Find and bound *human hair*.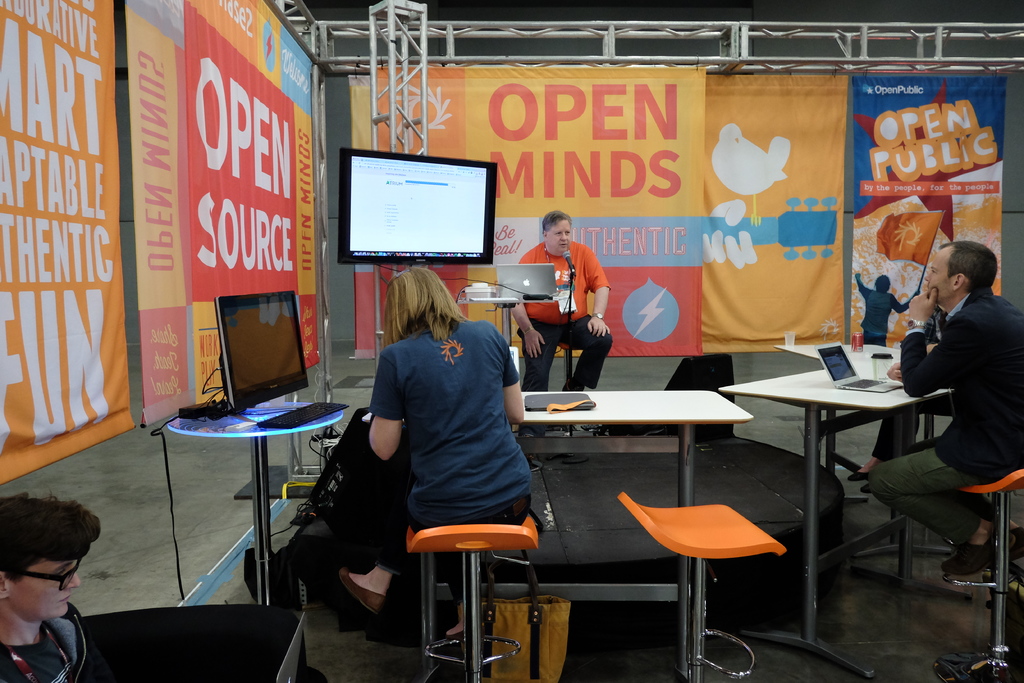
Bound: 0,491,104,586.
